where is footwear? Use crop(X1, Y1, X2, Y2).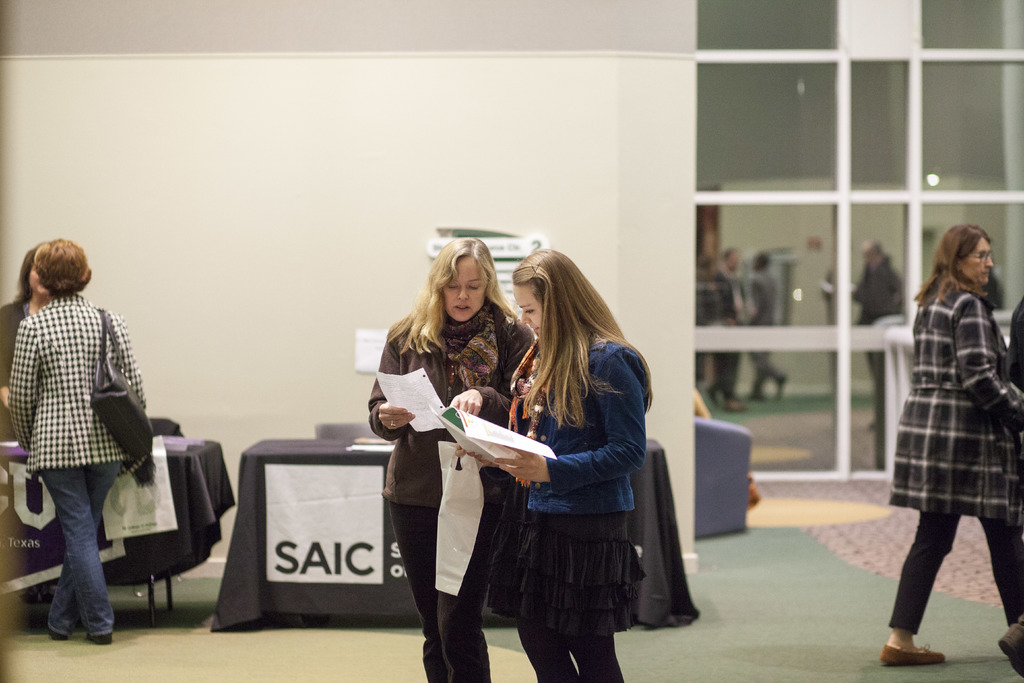
crop(87, 633, 112, 644).
